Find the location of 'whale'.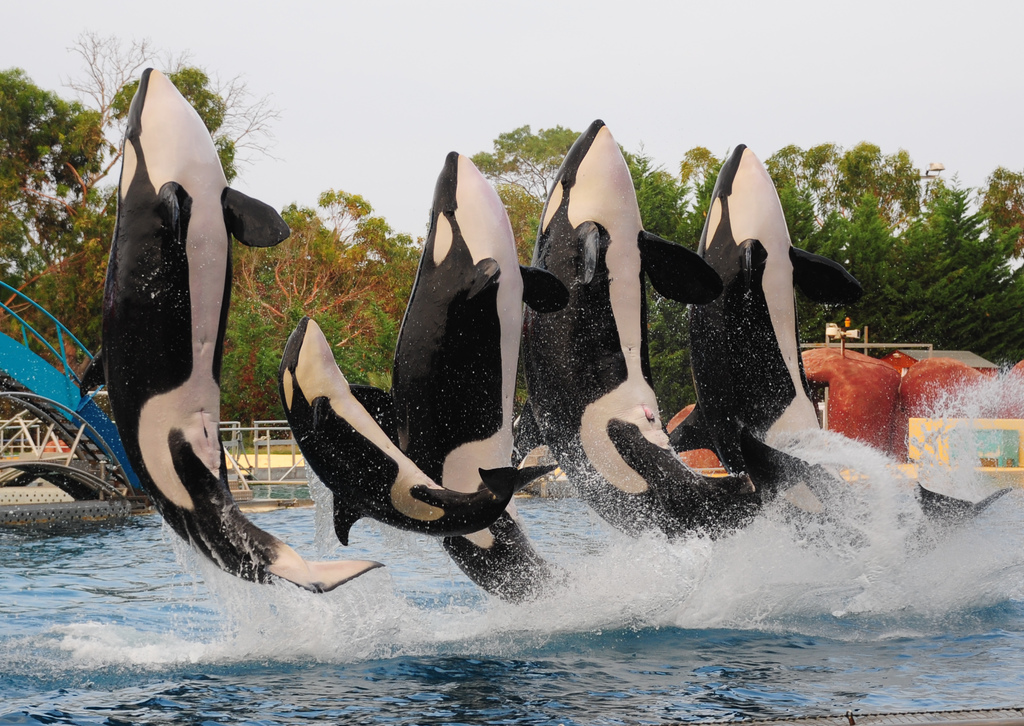
Location: 522,116,764,545.
